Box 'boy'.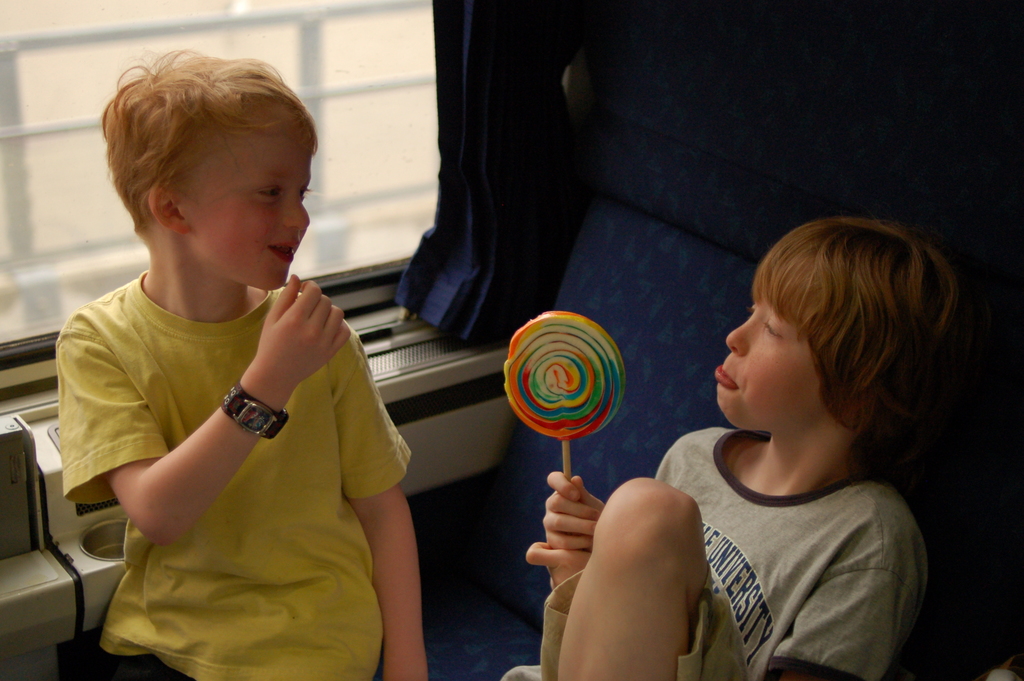
Rect(45, 47, 437, 680).
